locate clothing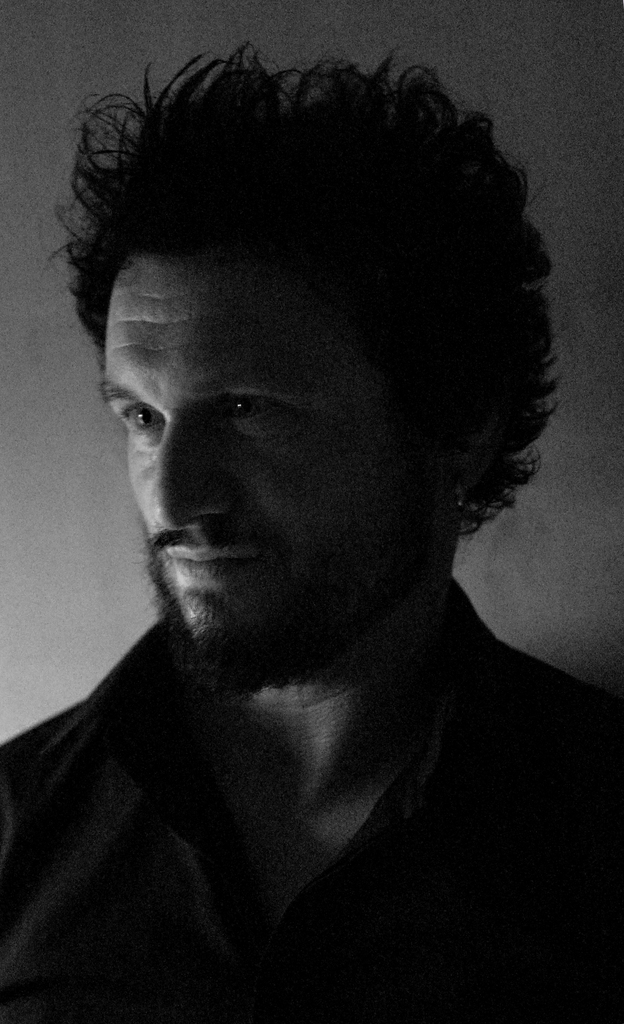
region(0, 580, 538, 988)
